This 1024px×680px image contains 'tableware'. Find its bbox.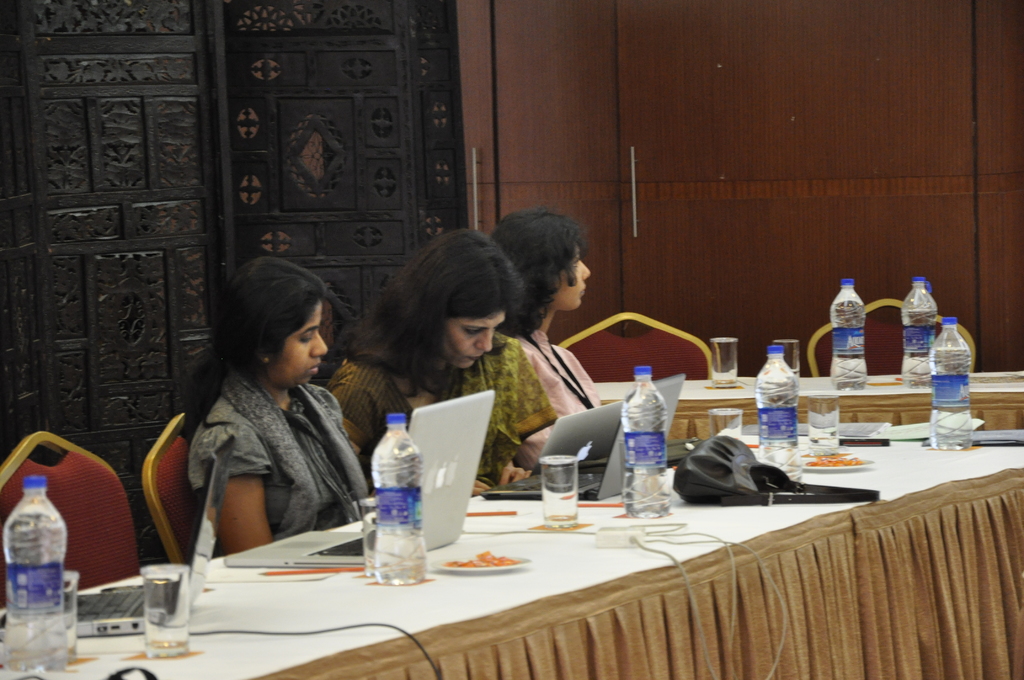
[x1=138, y1=562, x2=191, y2=658].
